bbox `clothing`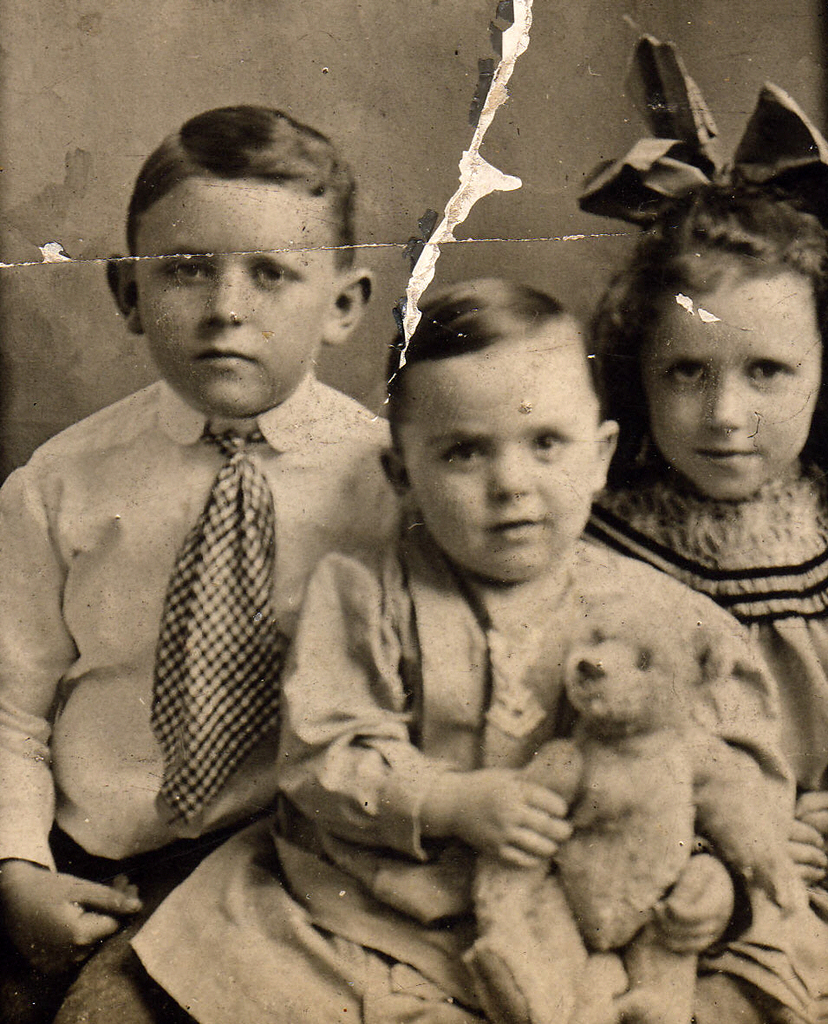
BBox(141, 514, 796, 1023)
